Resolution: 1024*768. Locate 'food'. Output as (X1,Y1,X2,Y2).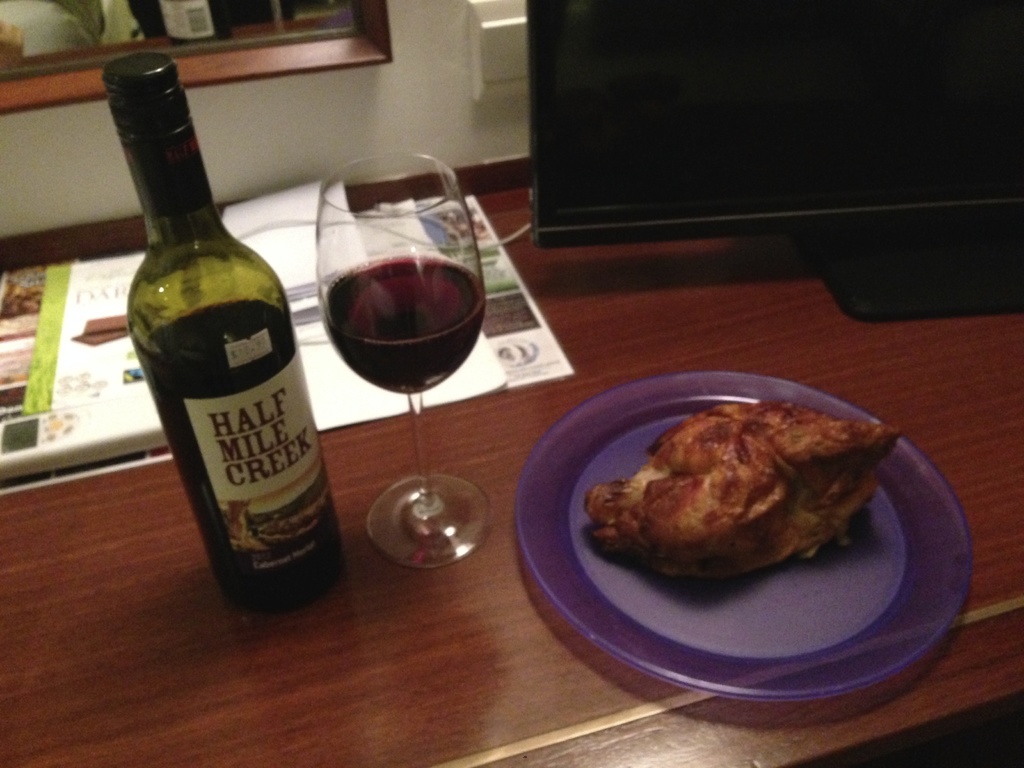
(590,396,881,601).
